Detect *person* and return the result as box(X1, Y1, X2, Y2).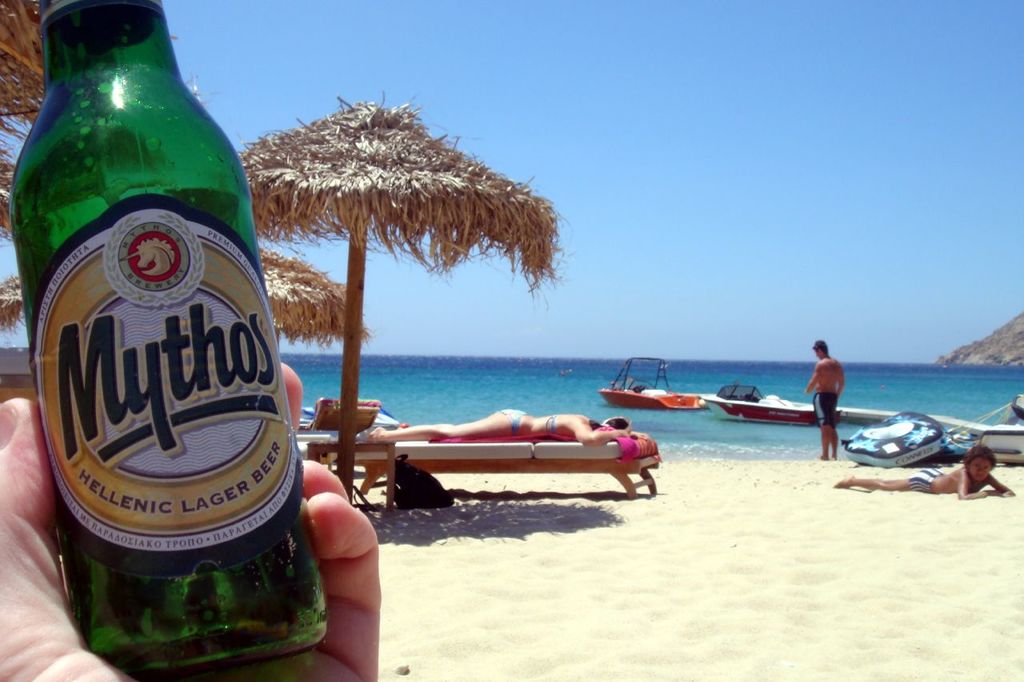
box(357, 405, 643, 451).
